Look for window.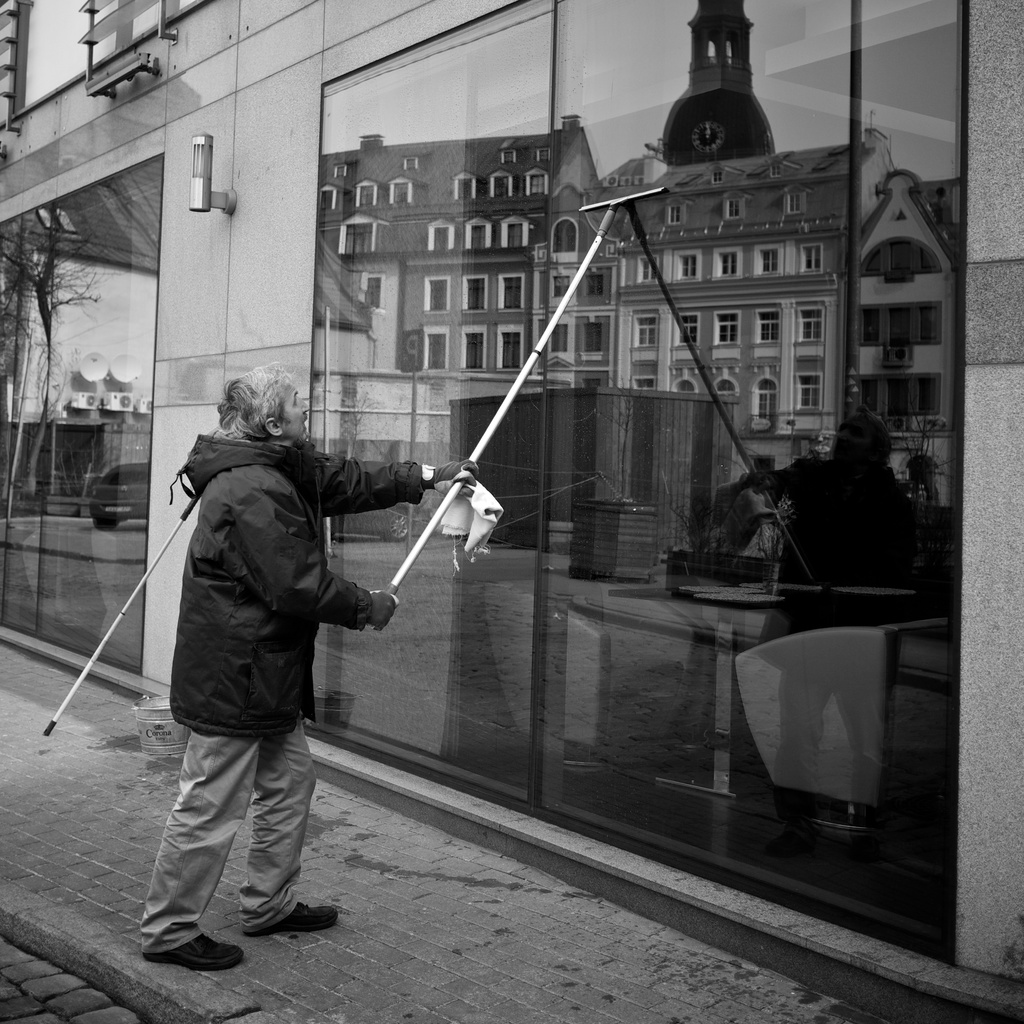
Found: l=757, t=309, r=778, b=348.
